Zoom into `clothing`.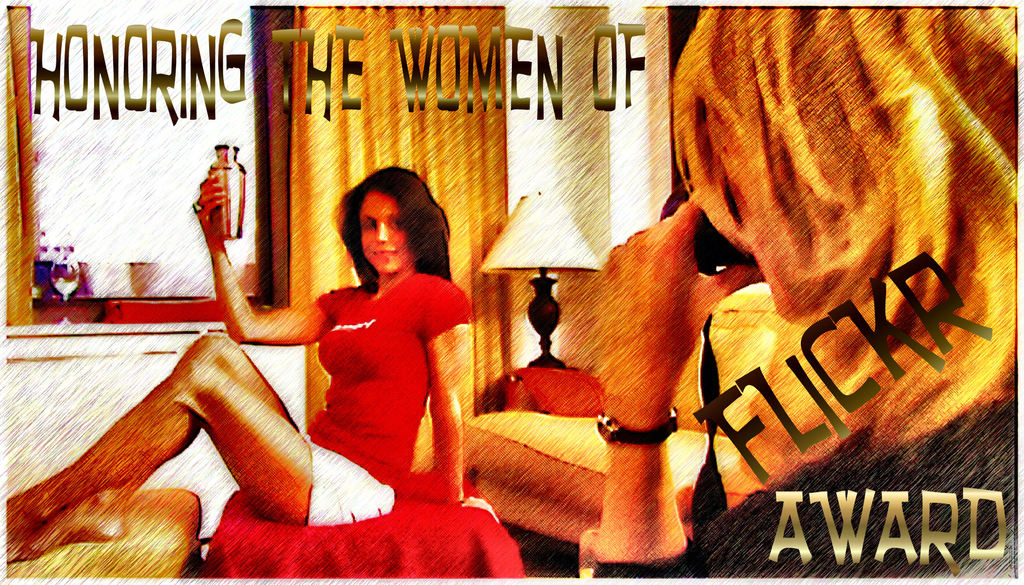
Zoom target: <bbox>289, 234, 456, 512</bbox>.
